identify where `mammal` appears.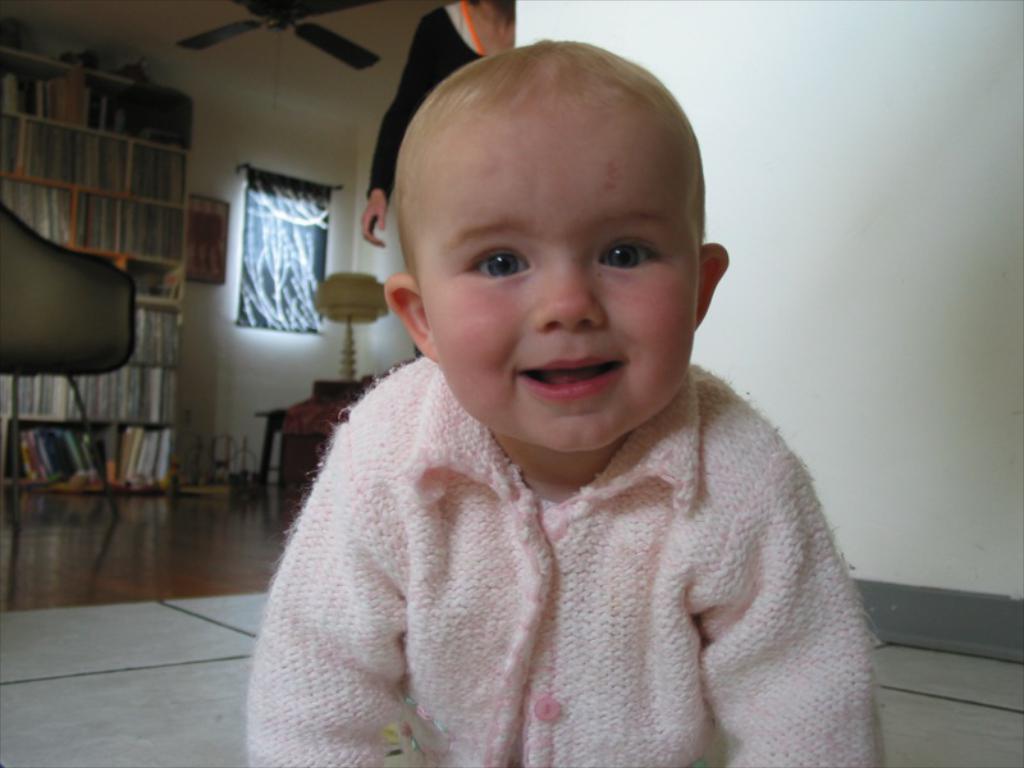
Appears at box(357, 0, 515, 250).
